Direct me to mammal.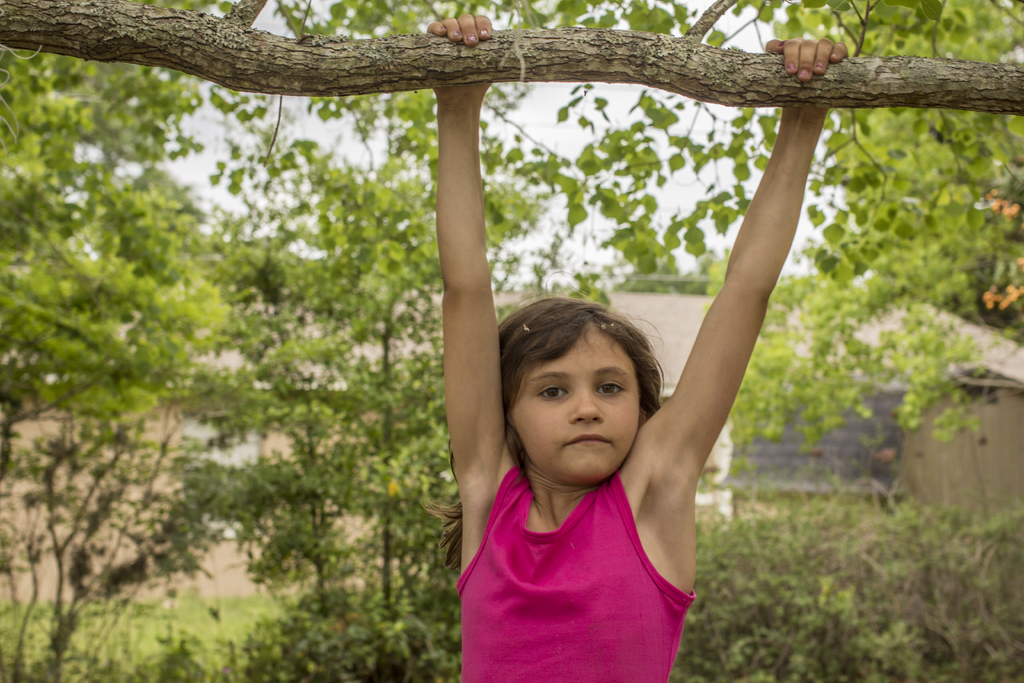
Direction: 428 10 844 682.
